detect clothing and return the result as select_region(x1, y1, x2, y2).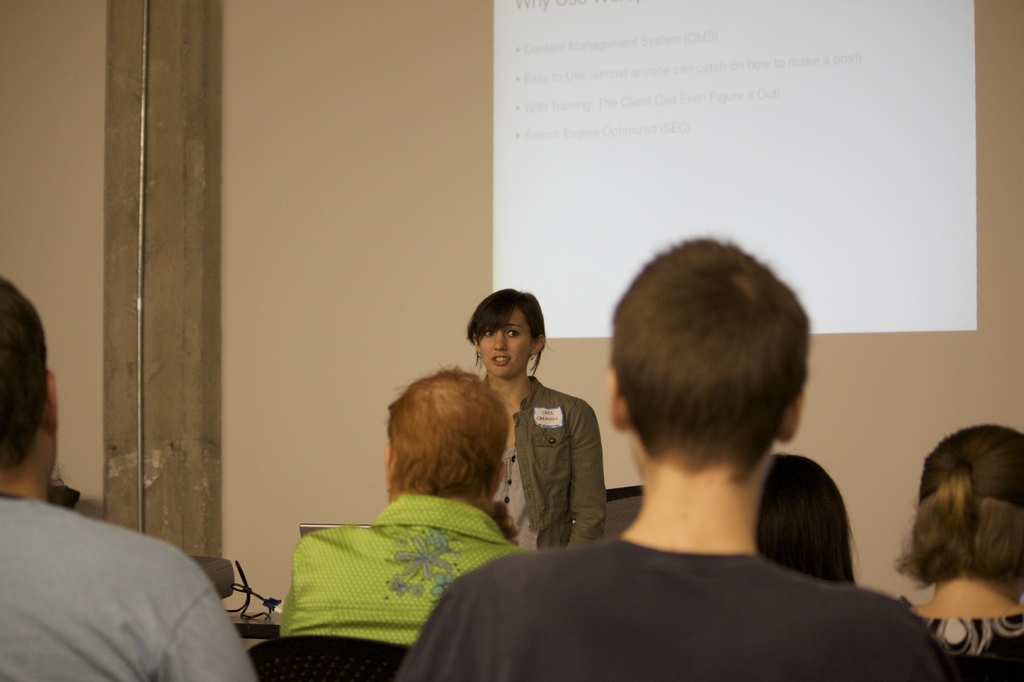
select_region(396, 527, 950, 680).
